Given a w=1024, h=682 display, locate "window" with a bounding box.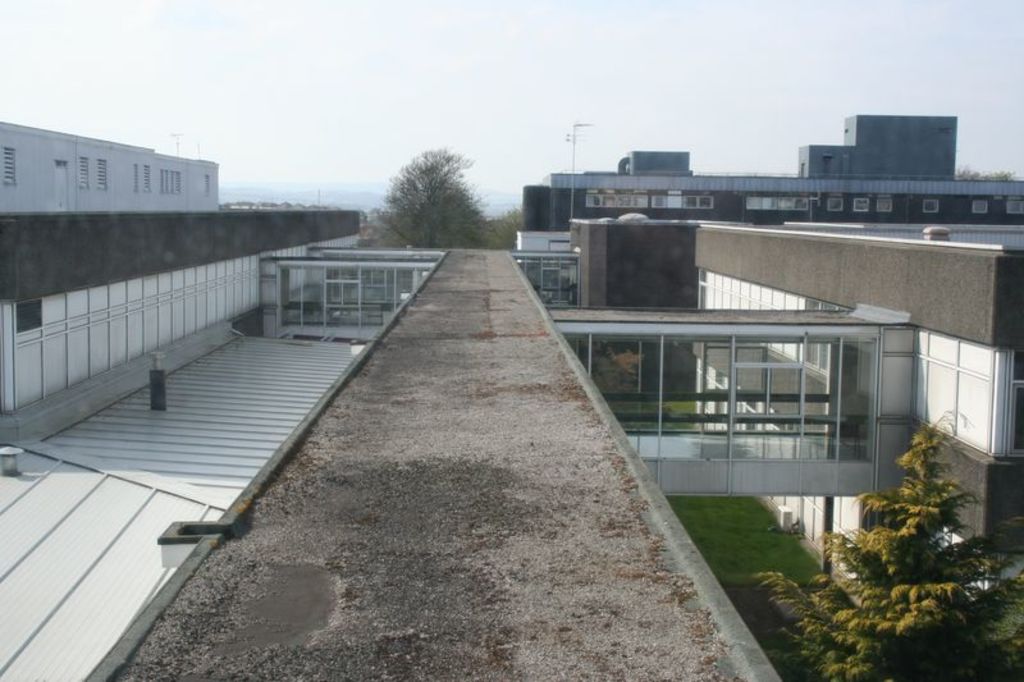
Located: [131, 163, 138, 189].
